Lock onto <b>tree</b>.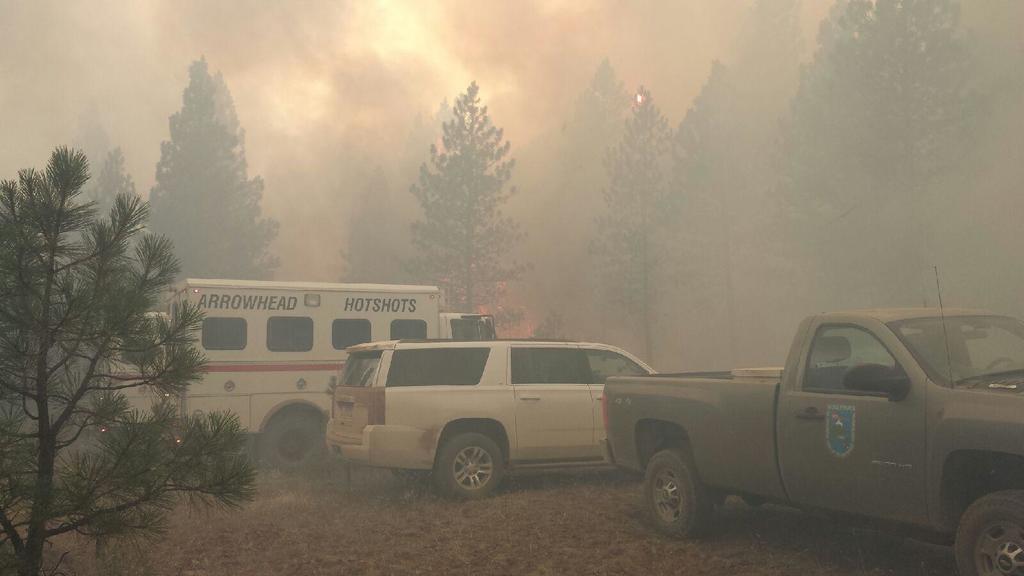
Locked: [left=582, top=81, right=689, bottom=364].
